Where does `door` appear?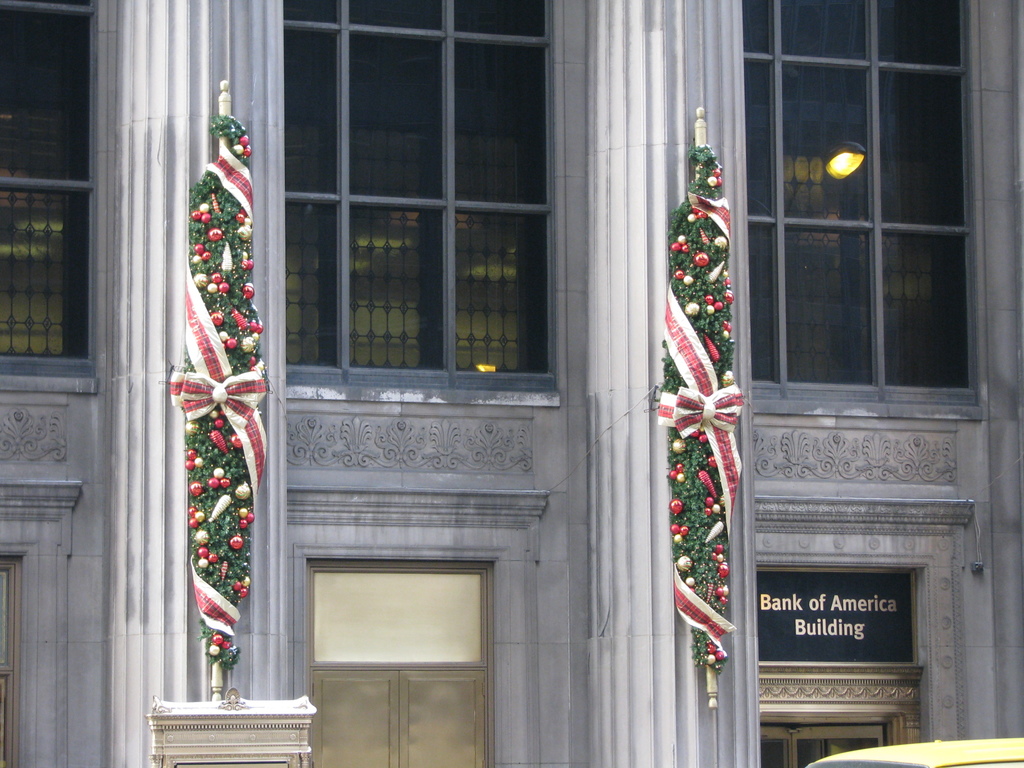
Appears at l=746, t=664, r=922, b=767.
